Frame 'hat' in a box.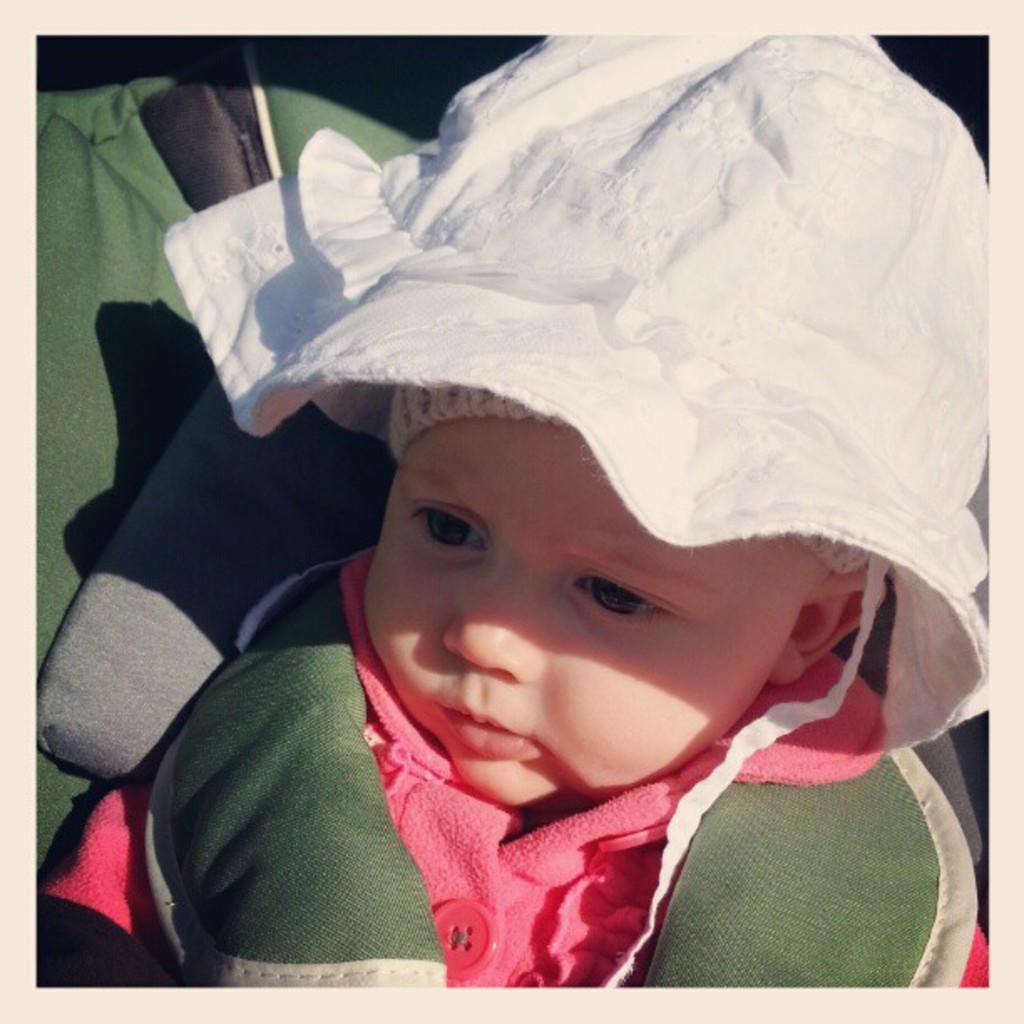
<box>164,33,987,982</box>.
